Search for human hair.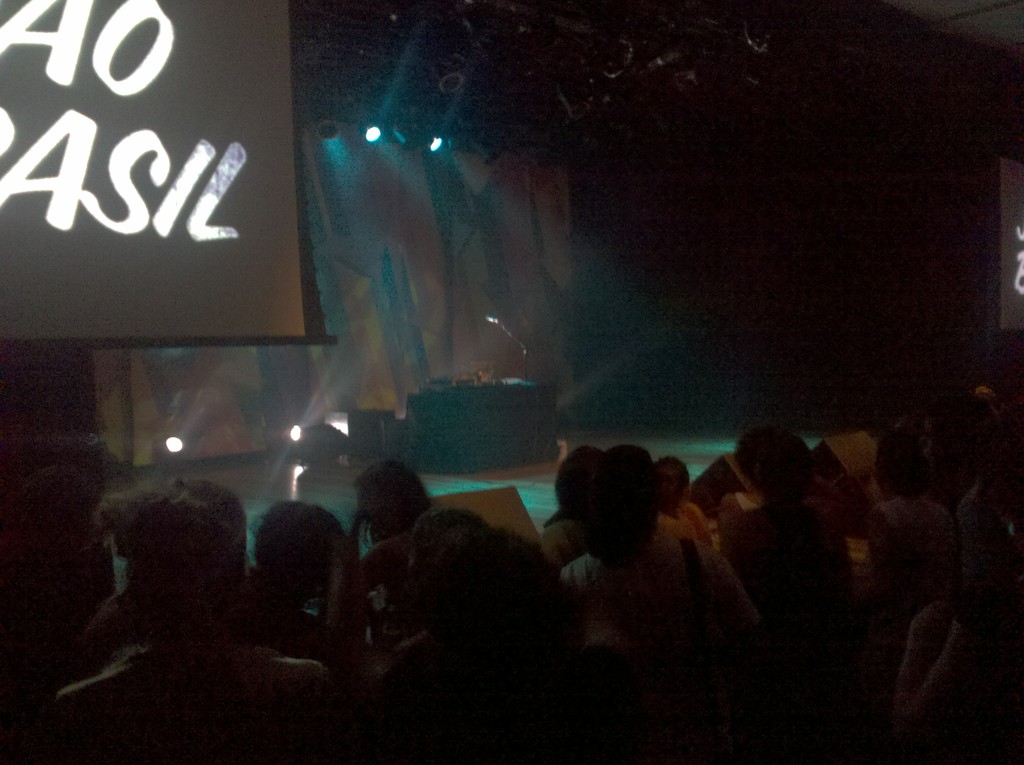
Found at <bbox>654, 456, 687, 500</bbox>.
